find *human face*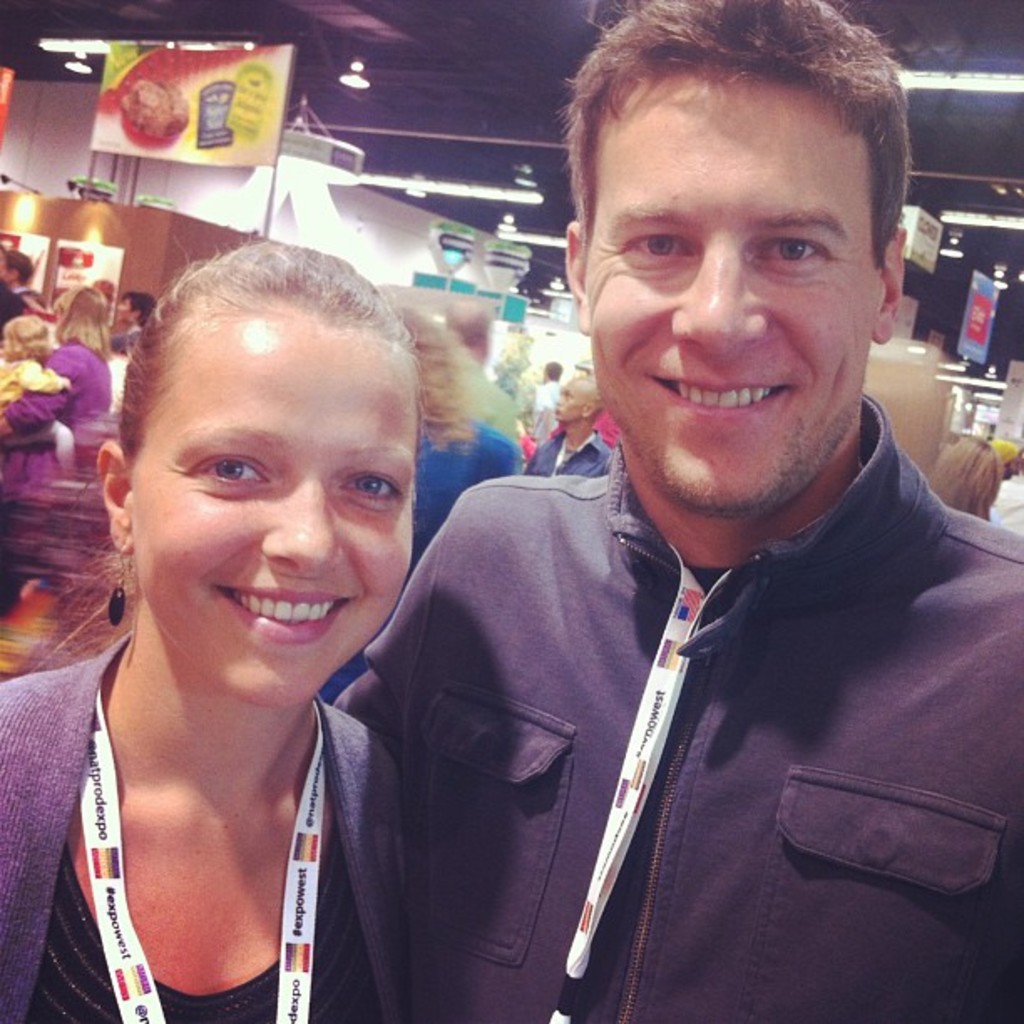
[594,60,865,517]
